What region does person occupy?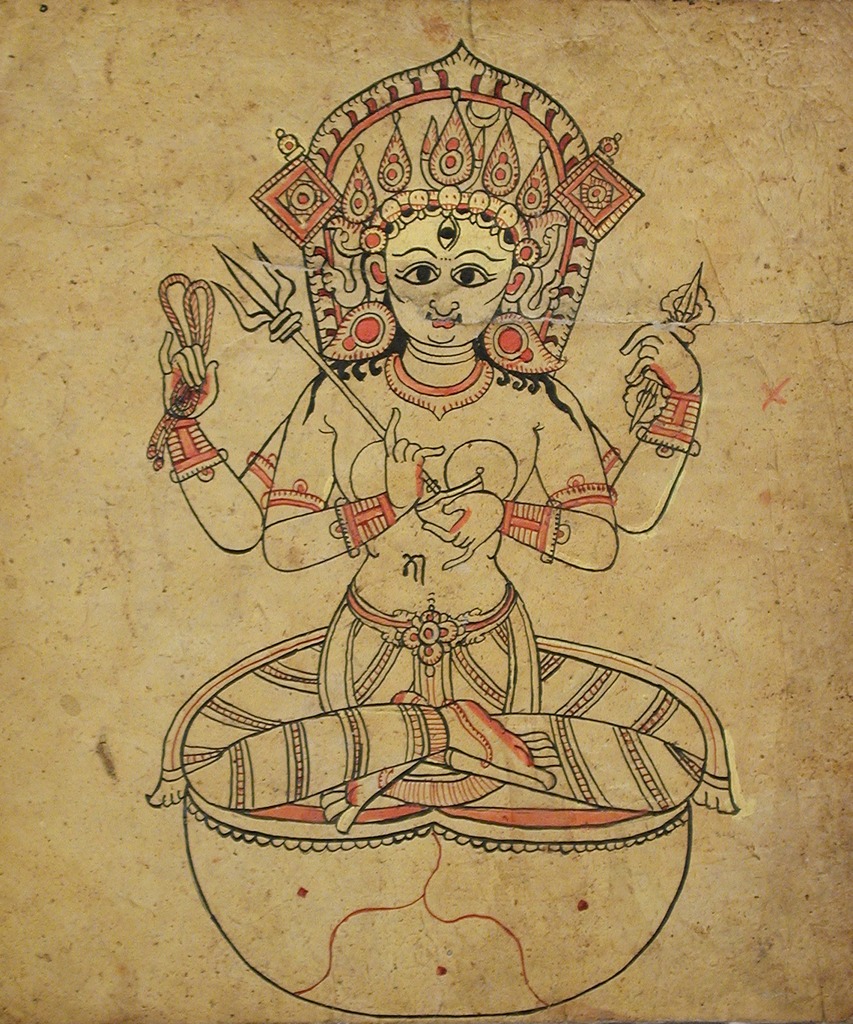
bbox=(163, 85, 704, 806).
